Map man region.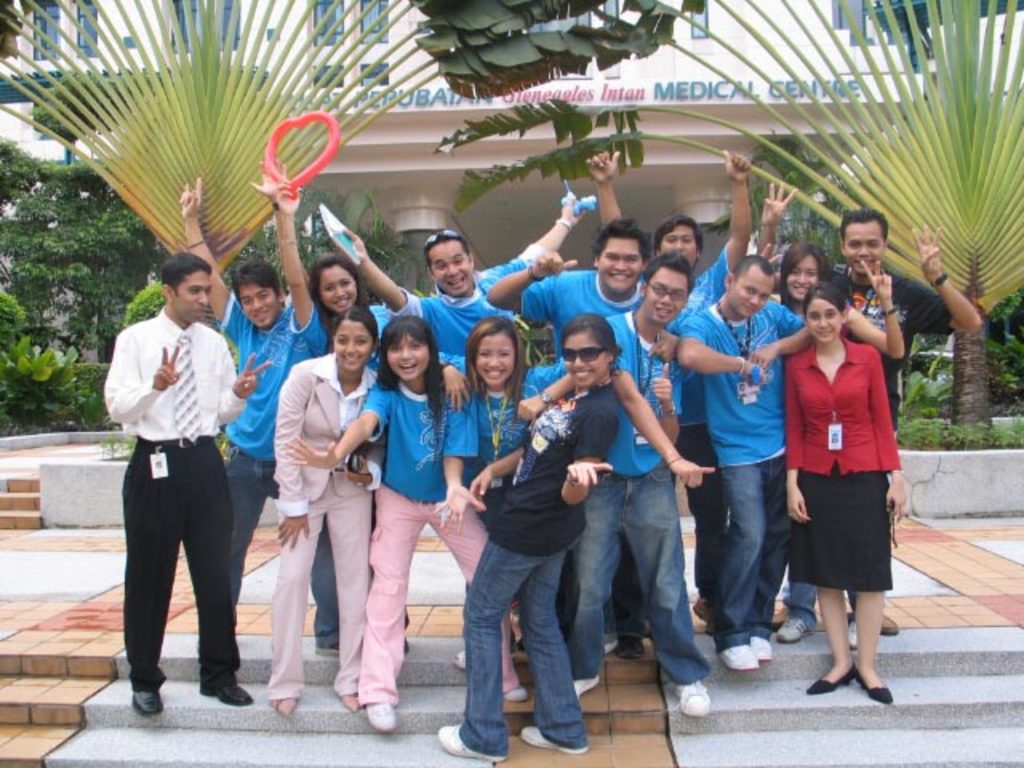
Mapped to box=[568, 251, 715, 720].
